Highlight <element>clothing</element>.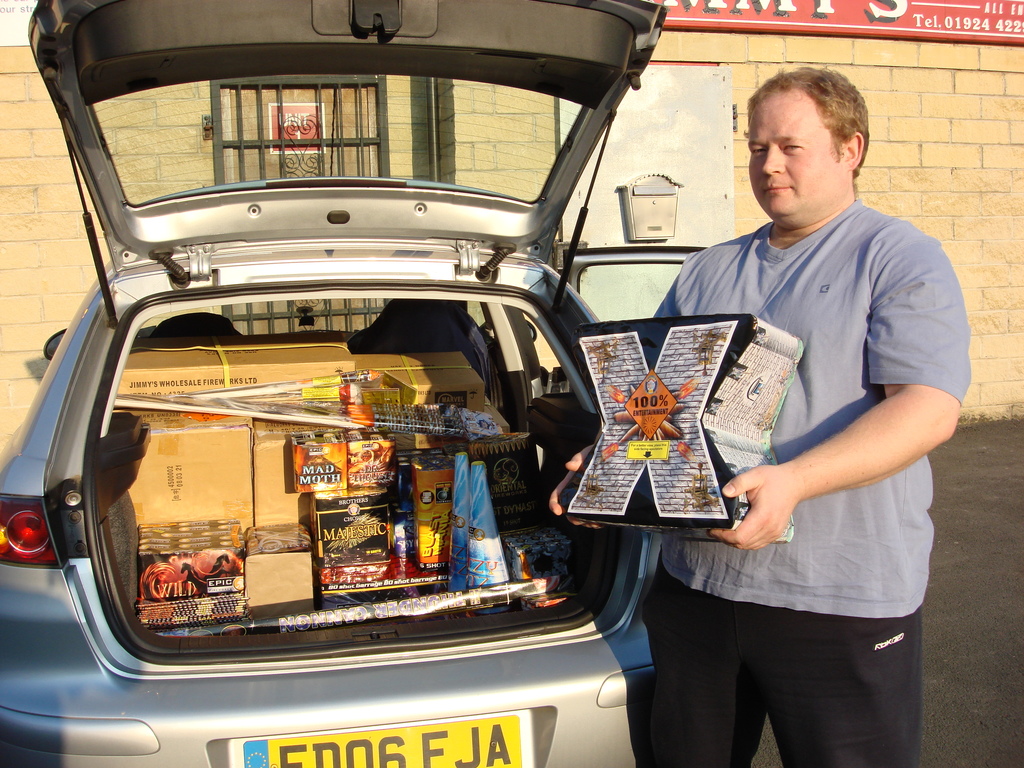
Highlighted region: x1=611 y1=236 x2=939 y2=712.
